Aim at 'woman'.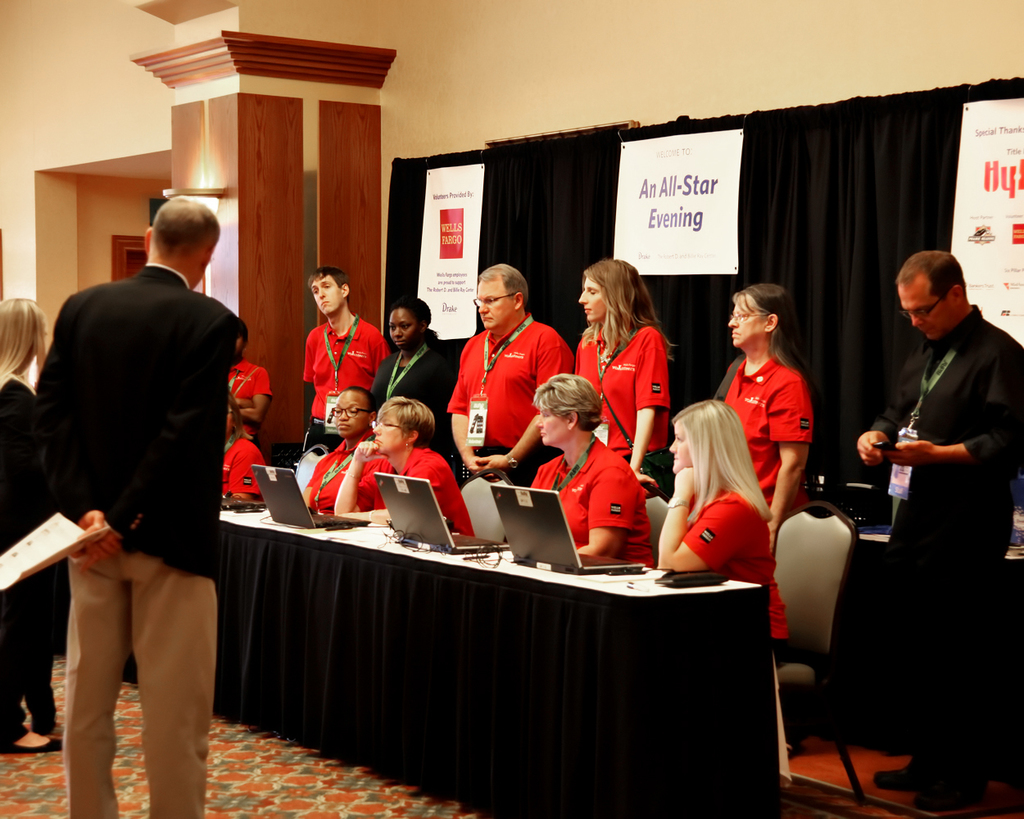
Aimed at box(330, 395, 483, 529).
